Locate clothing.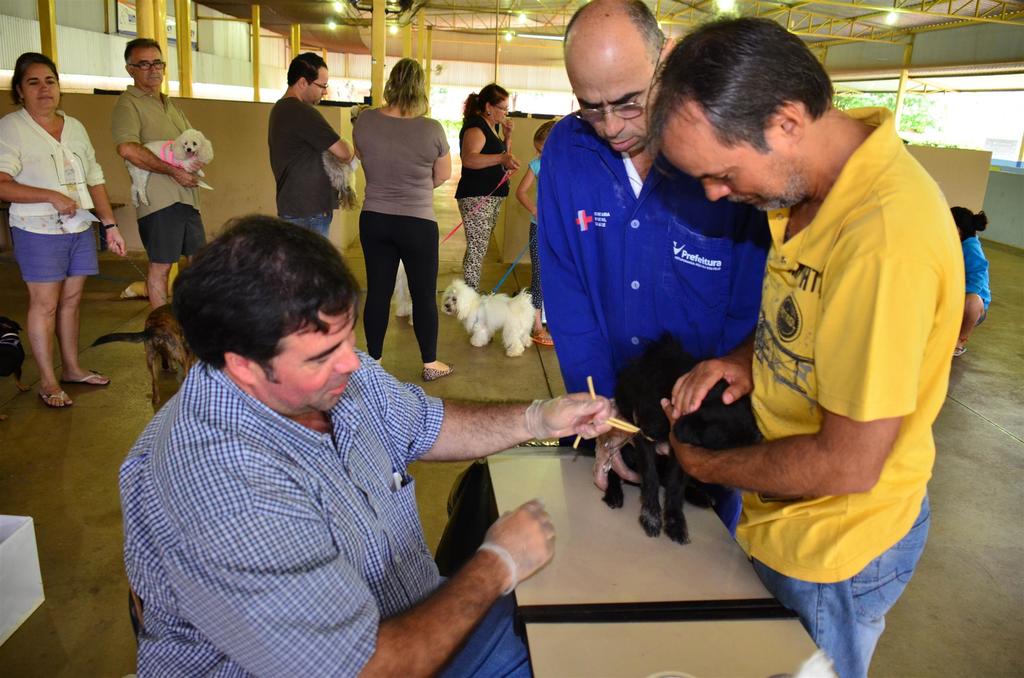
Bounding box: x1=749 y1=111 x2=961 y2=576.
